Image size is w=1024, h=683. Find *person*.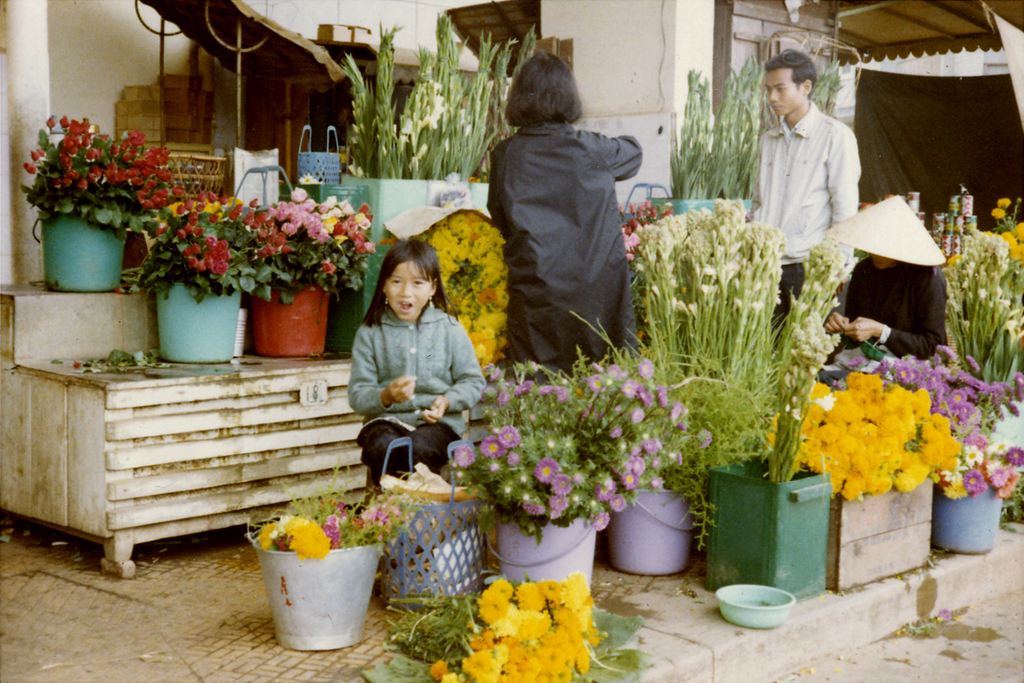
bbox=(485, 52, 645, 382).
